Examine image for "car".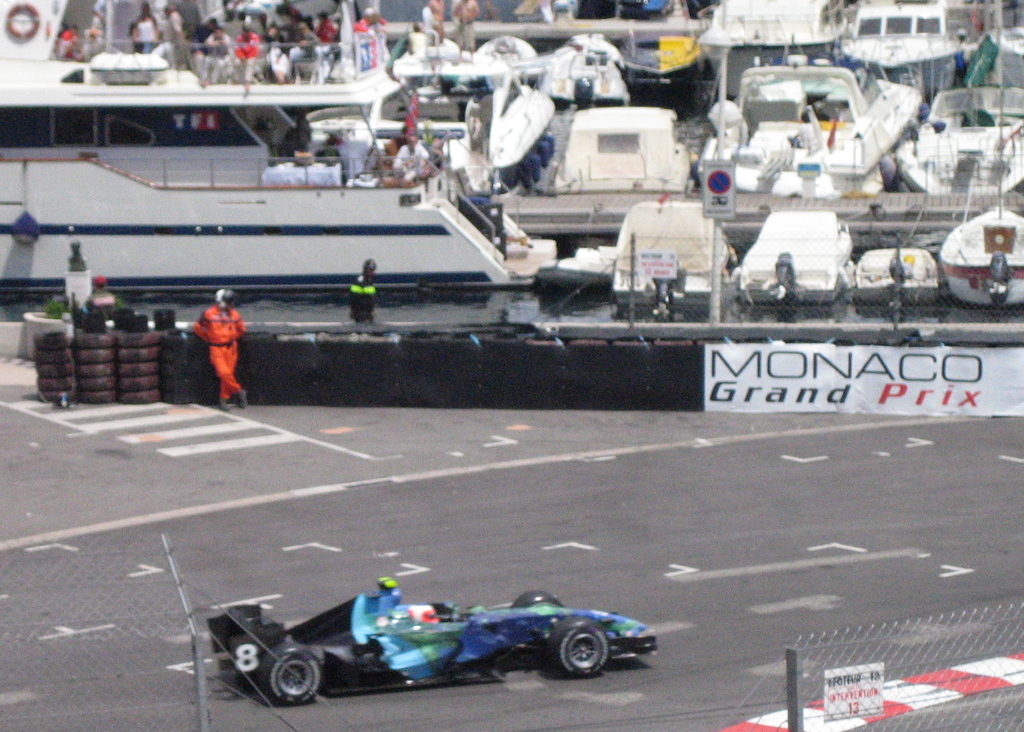
Examination result: x1=205 y1=573 x2=656 y2=699.
